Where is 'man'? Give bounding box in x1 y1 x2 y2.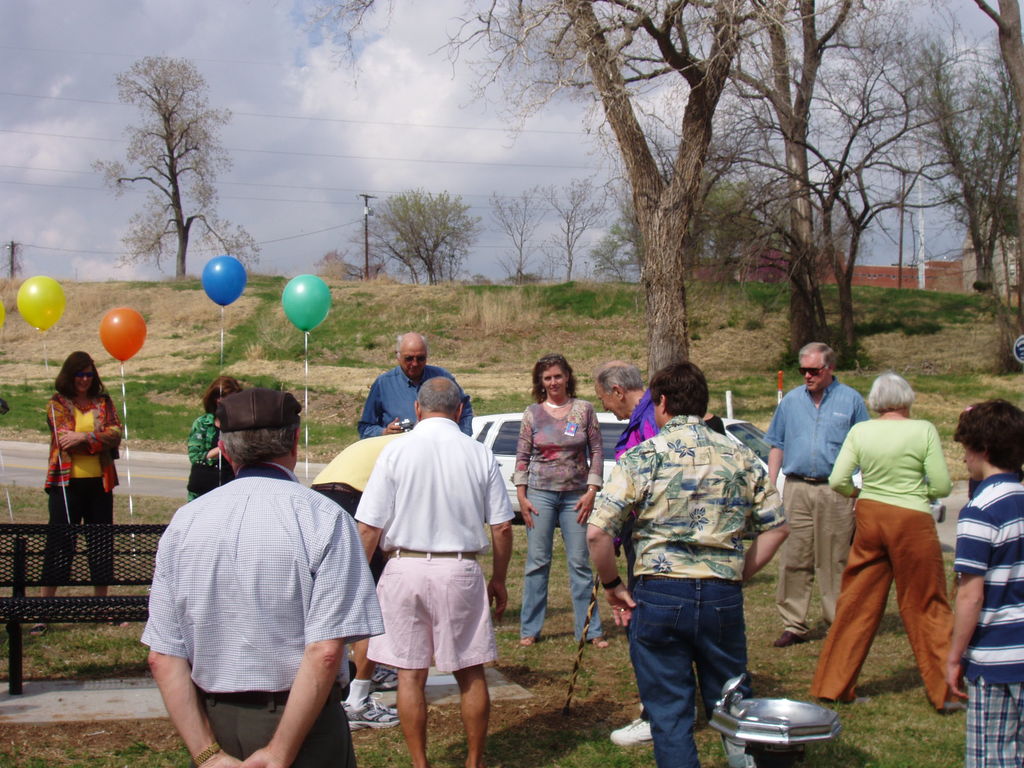
356 332 472 436.
